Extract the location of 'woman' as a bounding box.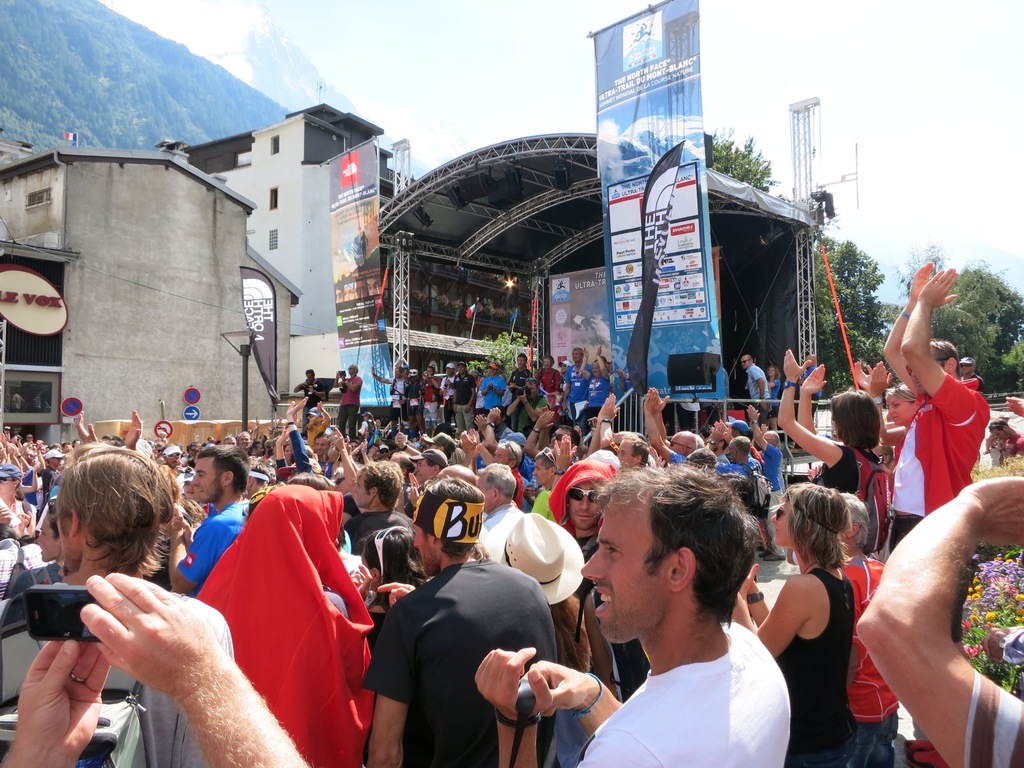
{"left": 44, "top": 451, "right": 62, "bottom": 500}.
